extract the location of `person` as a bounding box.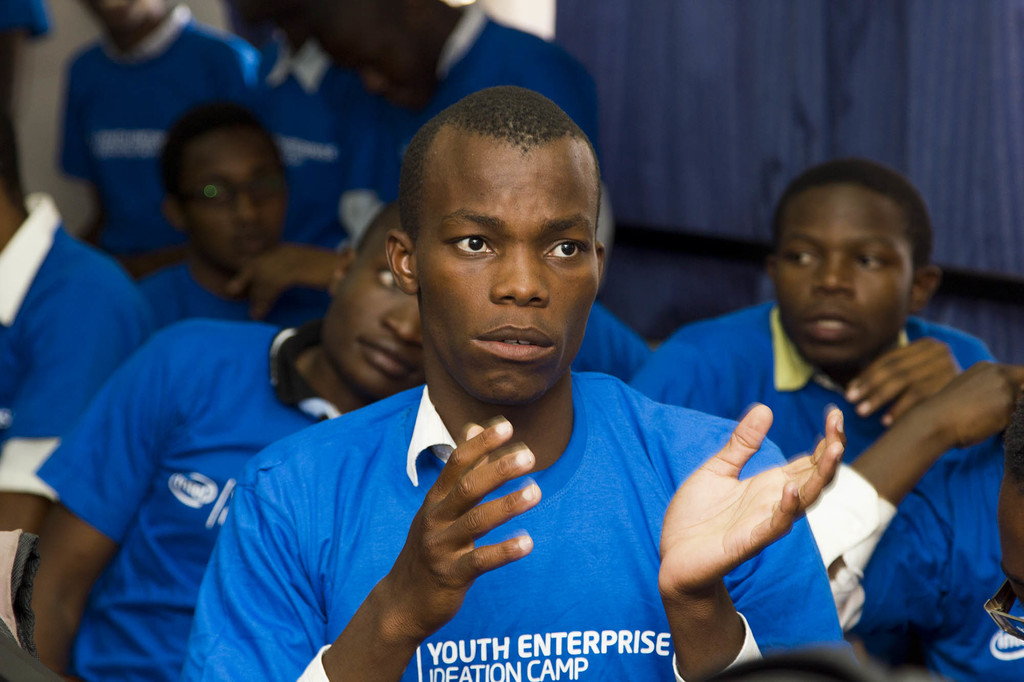
region(108, 125, 813, 681).
